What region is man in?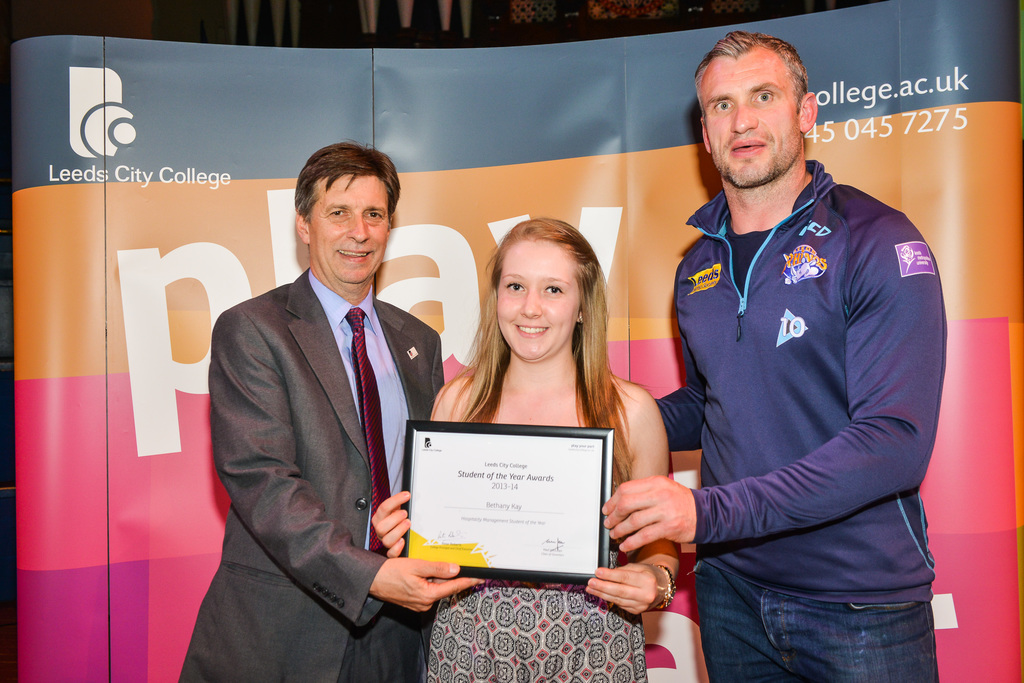
[x1=174, y1=140, x2=481, y2=682].
